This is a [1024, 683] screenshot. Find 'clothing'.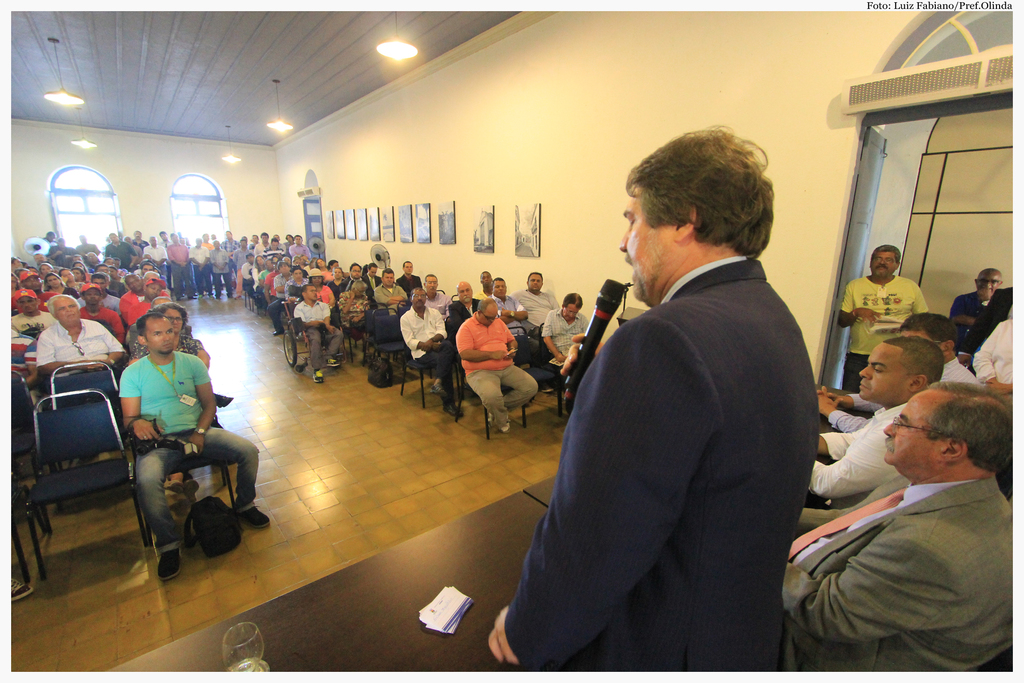
Bounding box: 75/304/125/345.
